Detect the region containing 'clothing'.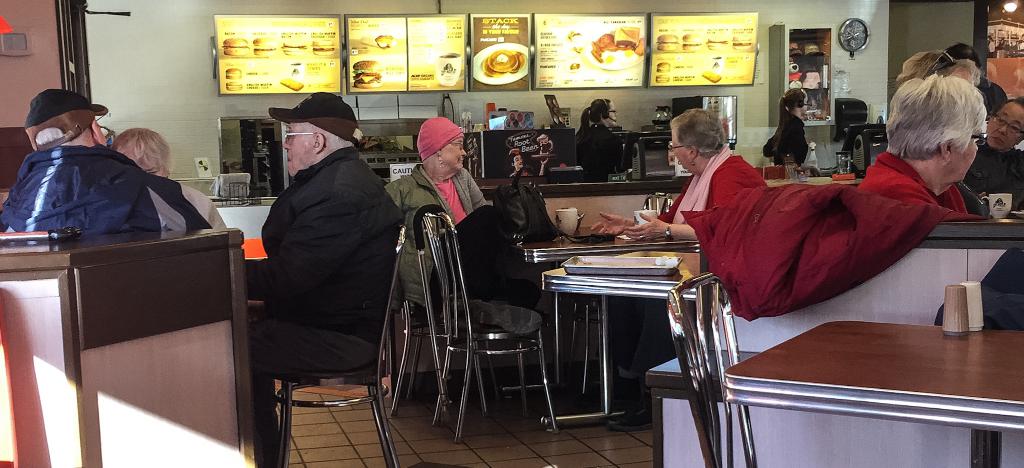
left=973, top=77, right=1008, bottom=121.
